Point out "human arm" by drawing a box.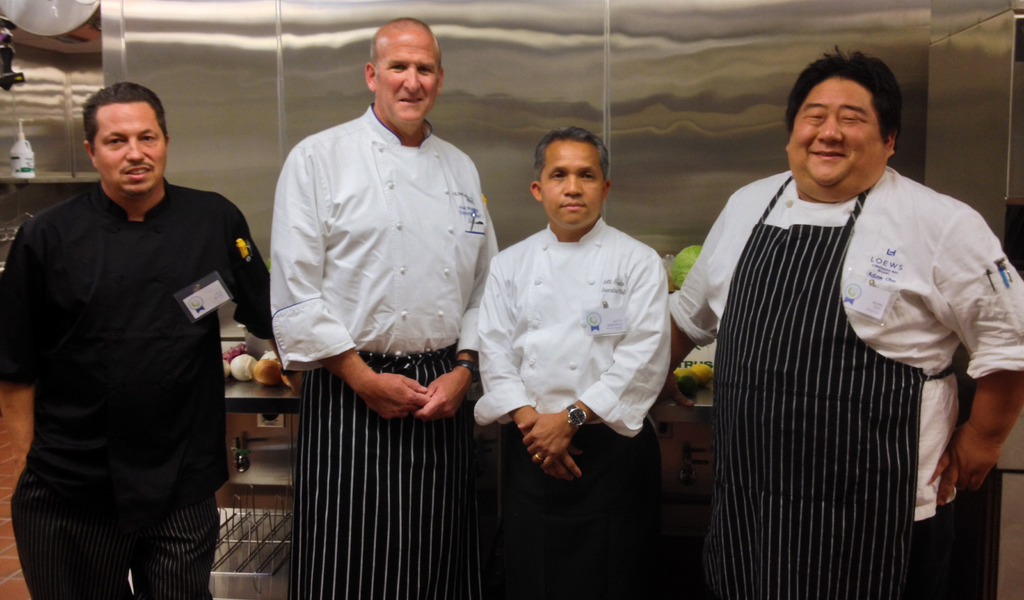
665:193:730:407.
